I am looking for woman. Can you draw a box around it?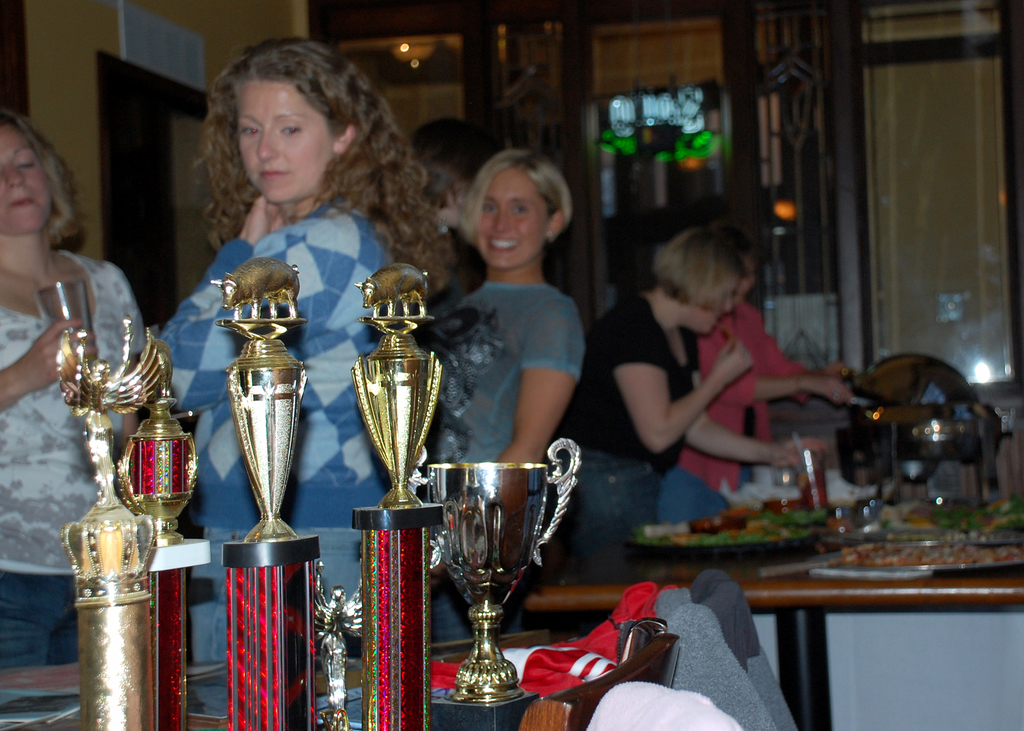
Sure, the bounding box is (x1=164, y1=41, x2=454, y2=709).
